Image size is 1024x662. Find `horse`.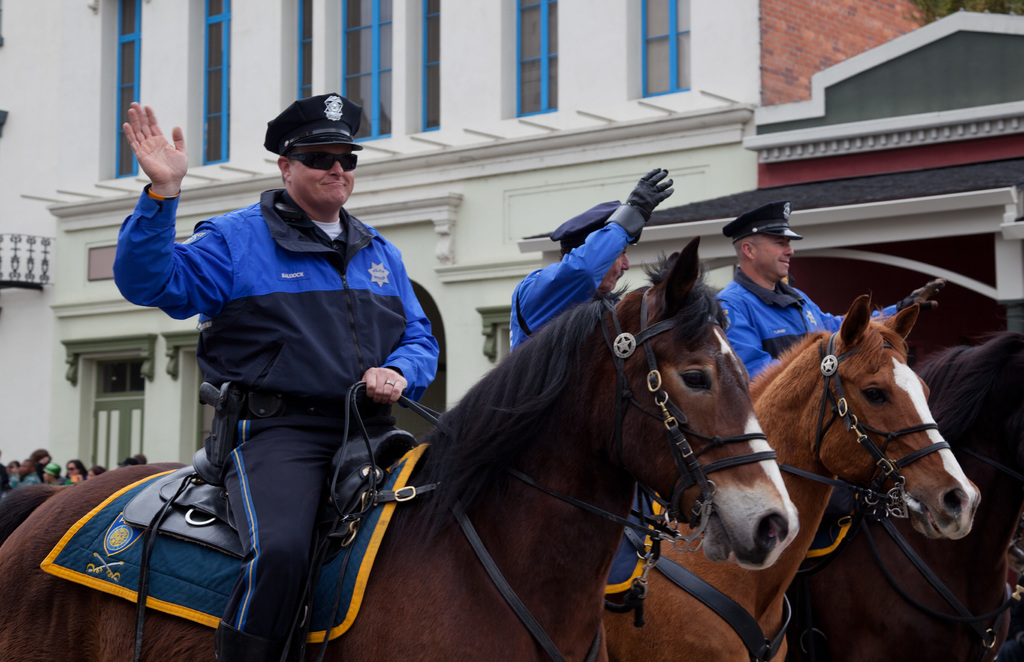
locate(601, 292, 984, 661).
